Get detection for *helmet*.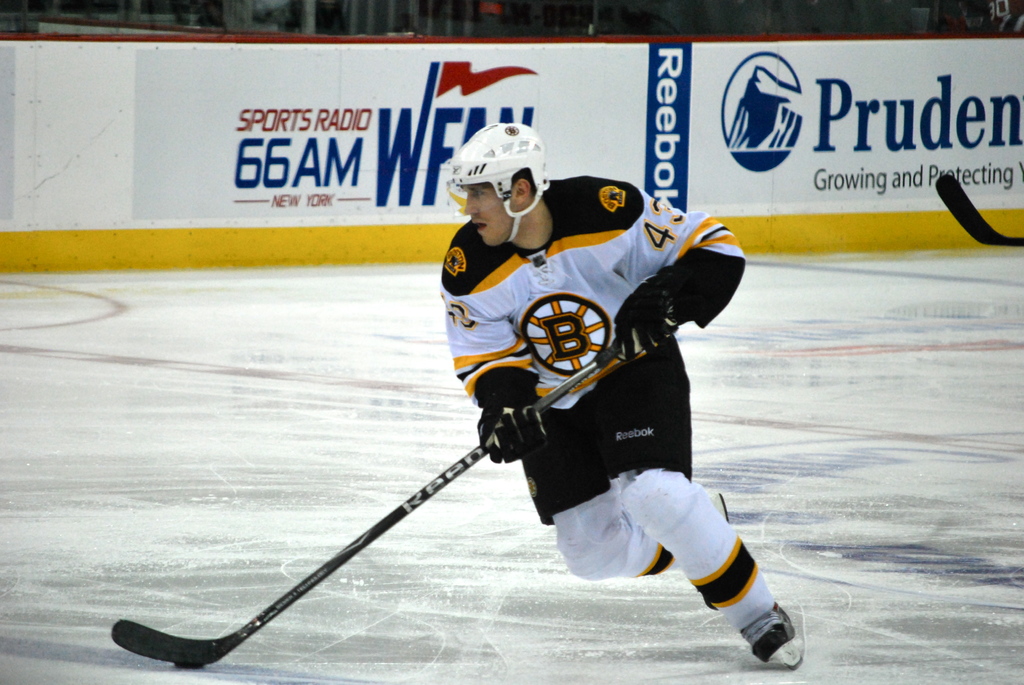
Detection: left=451, top=119, right=544, bottom=243.
